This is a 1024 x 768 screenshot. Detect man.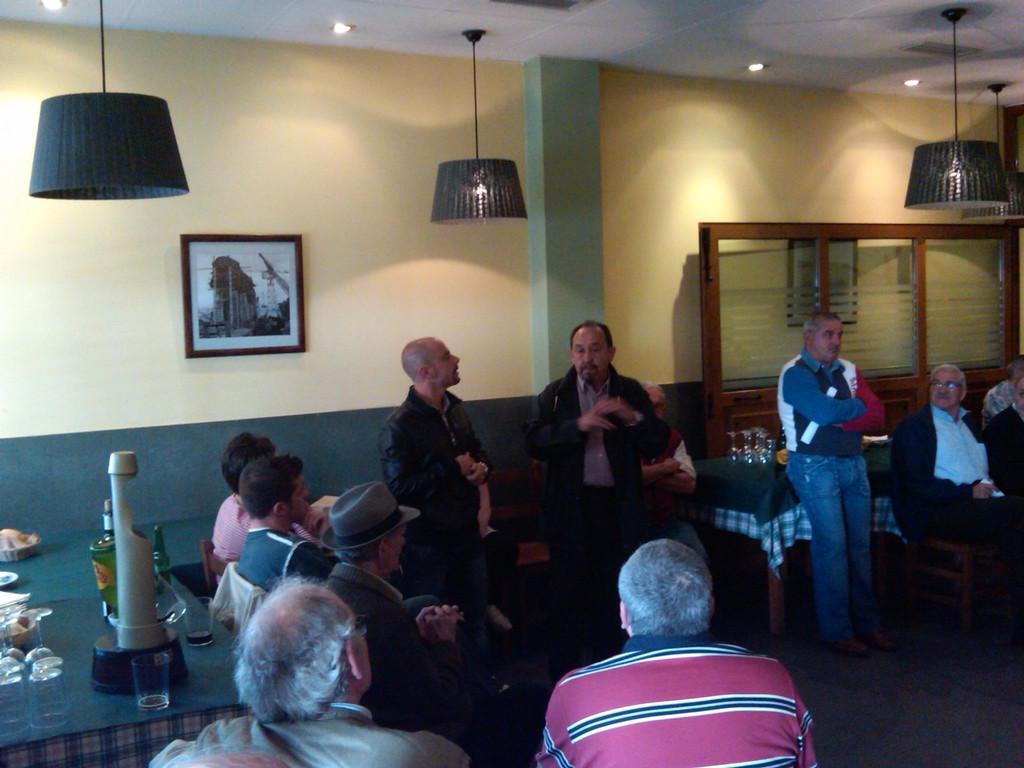
BBox(522, 540, 842, 767).
